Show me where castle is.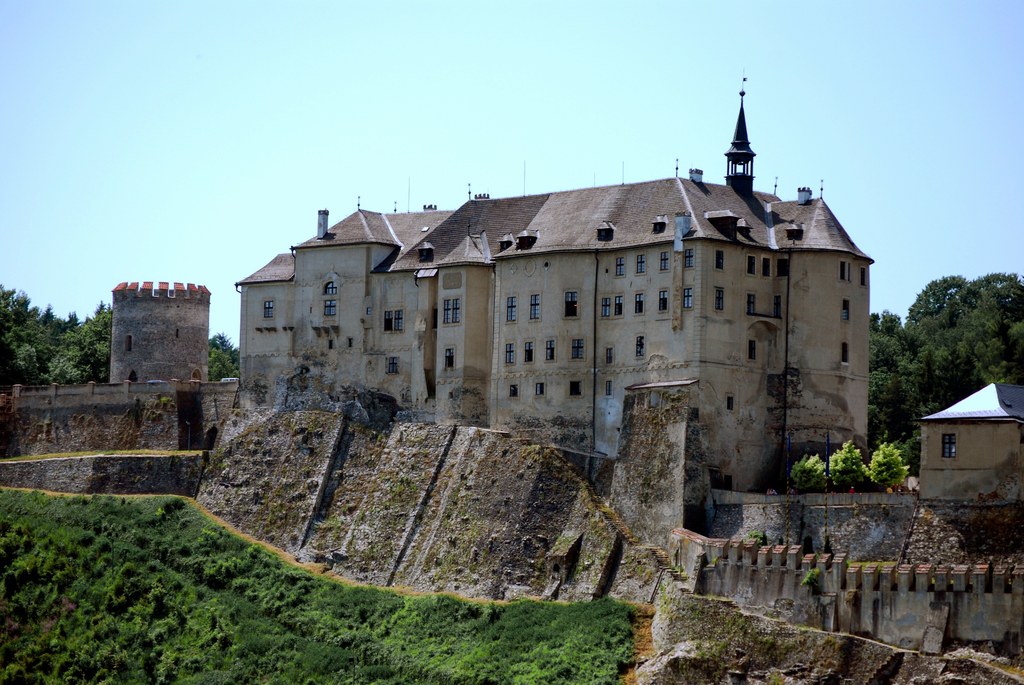
castle is at region(234, 109, 874, 540).
